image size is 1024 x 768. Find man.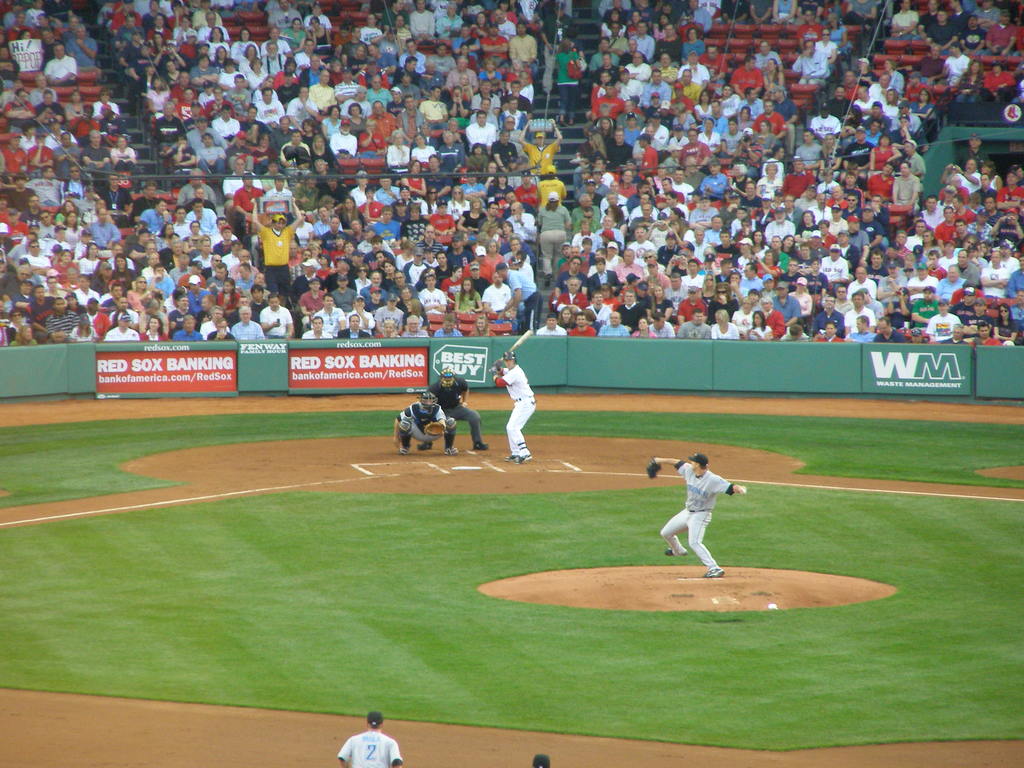
Rect(737, 259, 764, 294).
